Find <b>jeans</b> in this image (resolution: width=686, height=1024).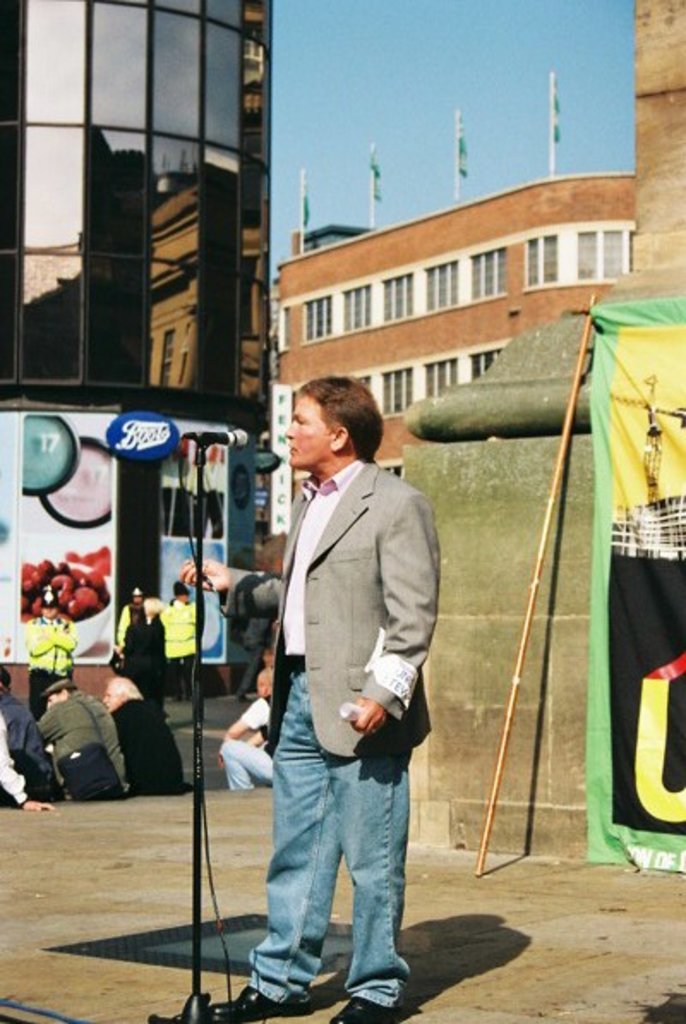
{"left": 228, "top": 736, "right": 276, "bottom": 786}.
